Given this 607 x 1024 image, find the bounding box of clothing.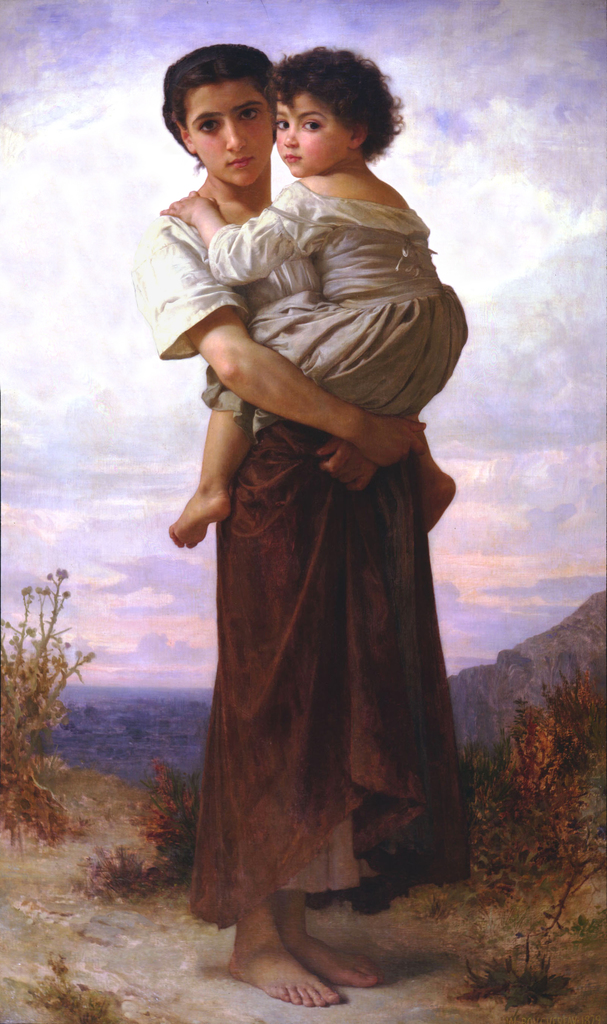
<bbox>174, 216, 470, 913</bbox>.
